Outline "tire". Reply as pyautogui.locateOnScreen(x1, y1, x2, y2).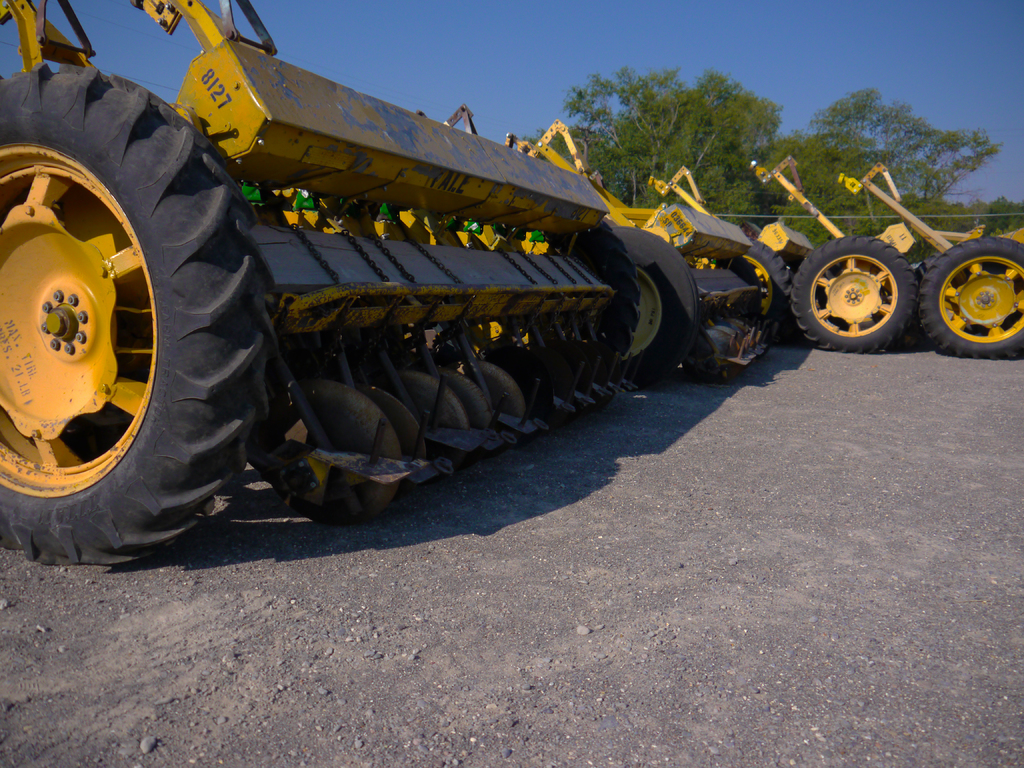
pyautogui.locateOnScreen(611, 226, 698, 383).
